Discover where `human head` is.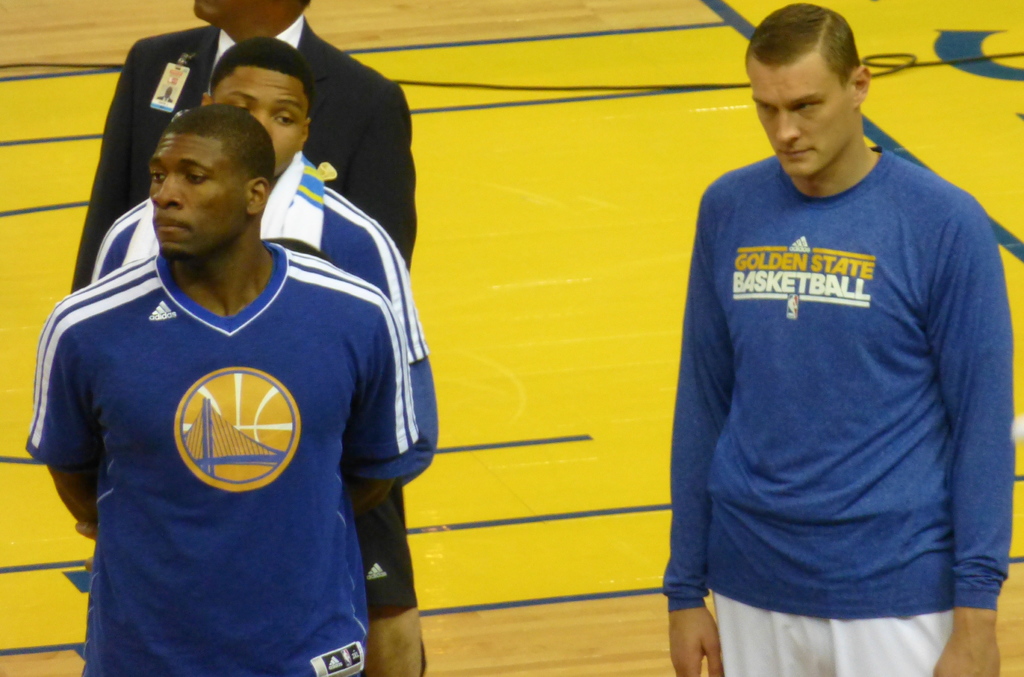
Discovered at bbox=(198, 36, 316, 174).
